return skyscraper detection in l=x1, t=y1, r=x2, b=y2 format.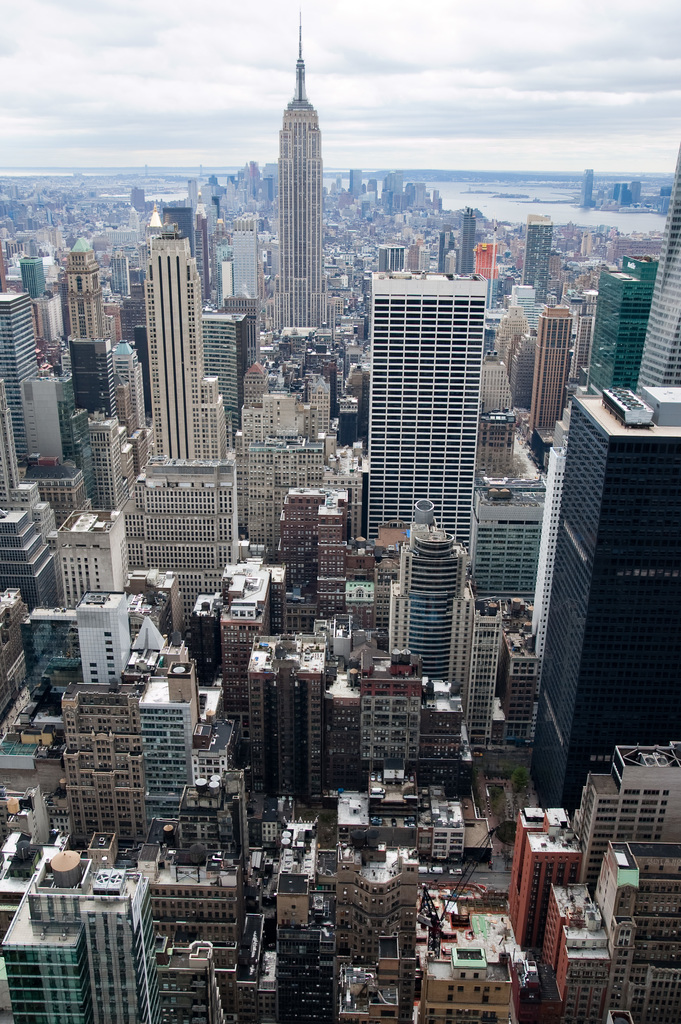
l=368, t=267, r=484, b=541.
